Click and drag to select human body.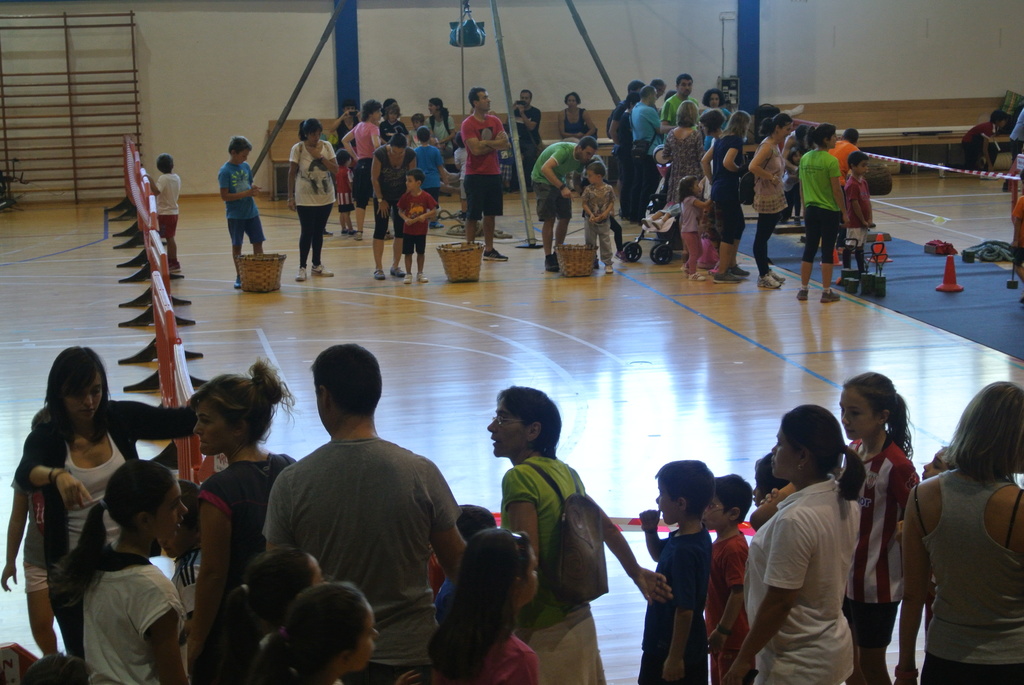
Selection: select_region(20, 396, 198, 637).
